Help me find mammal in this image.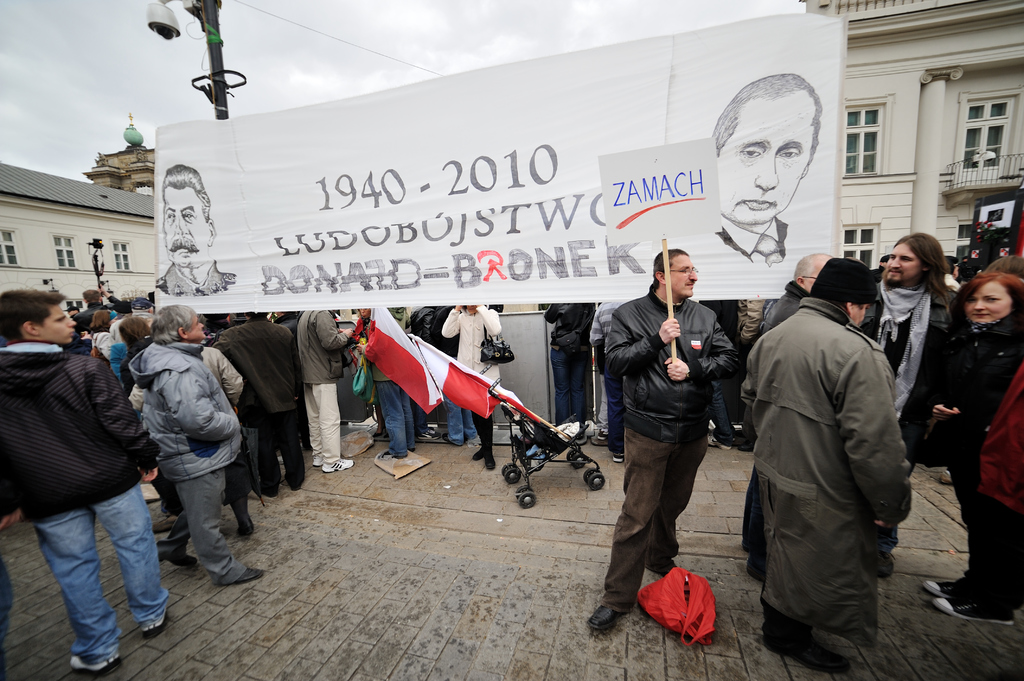
Found it: bbox=[586, 296, 630, 464].
